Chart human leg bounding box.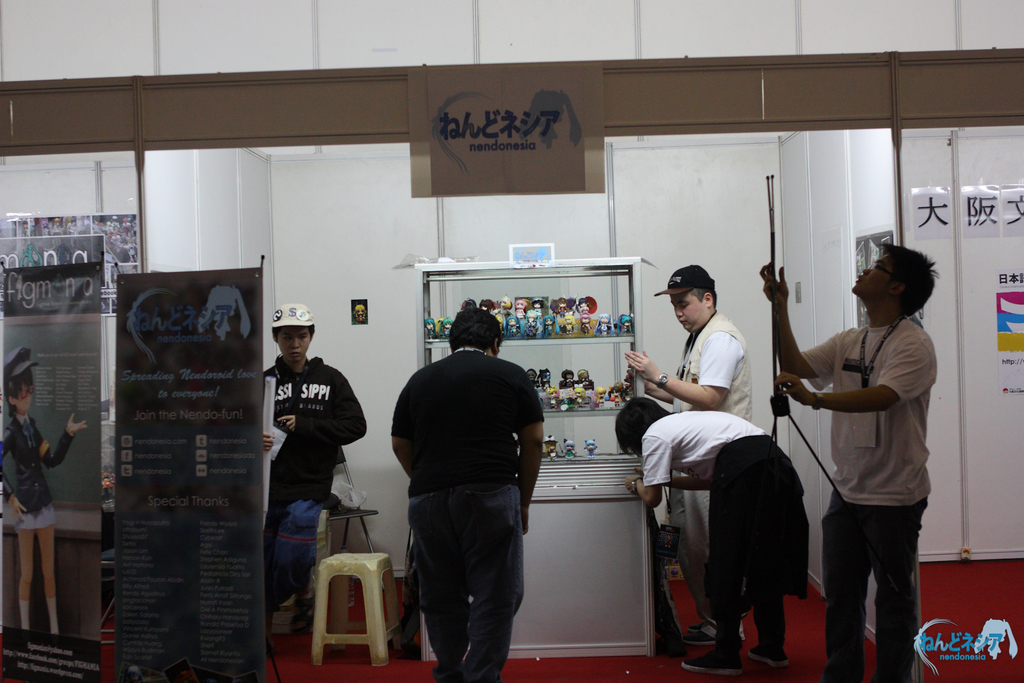
Charted: 411,485,525,682.
